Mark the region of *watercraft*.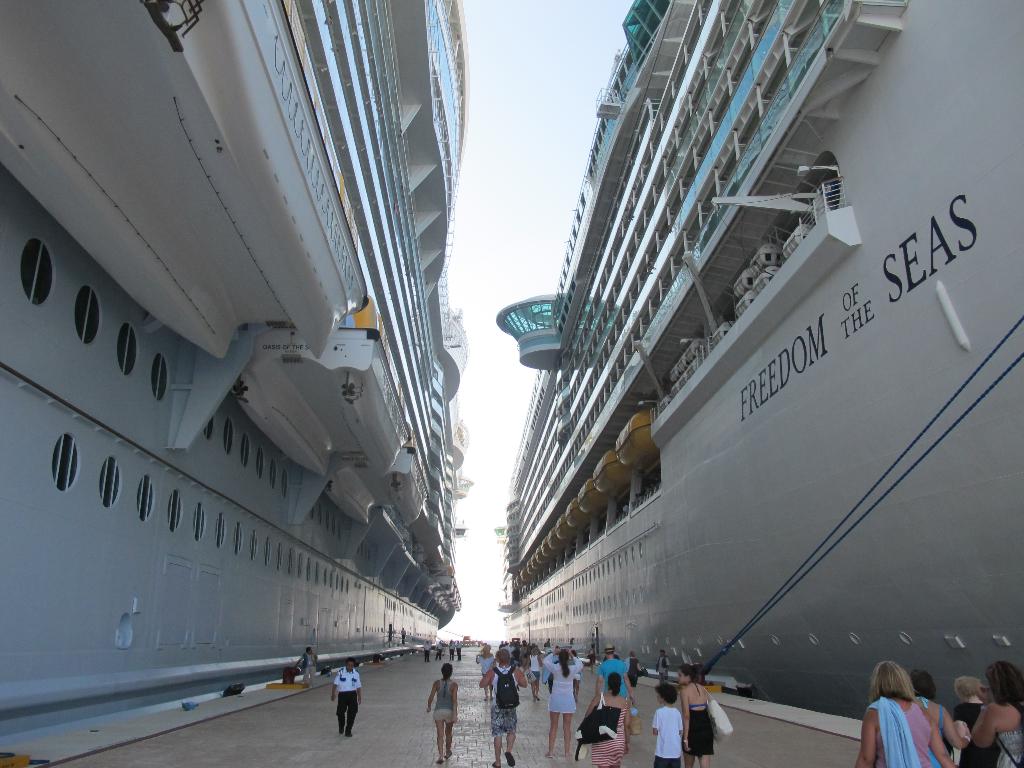
Region: 392:0:1023:753.
